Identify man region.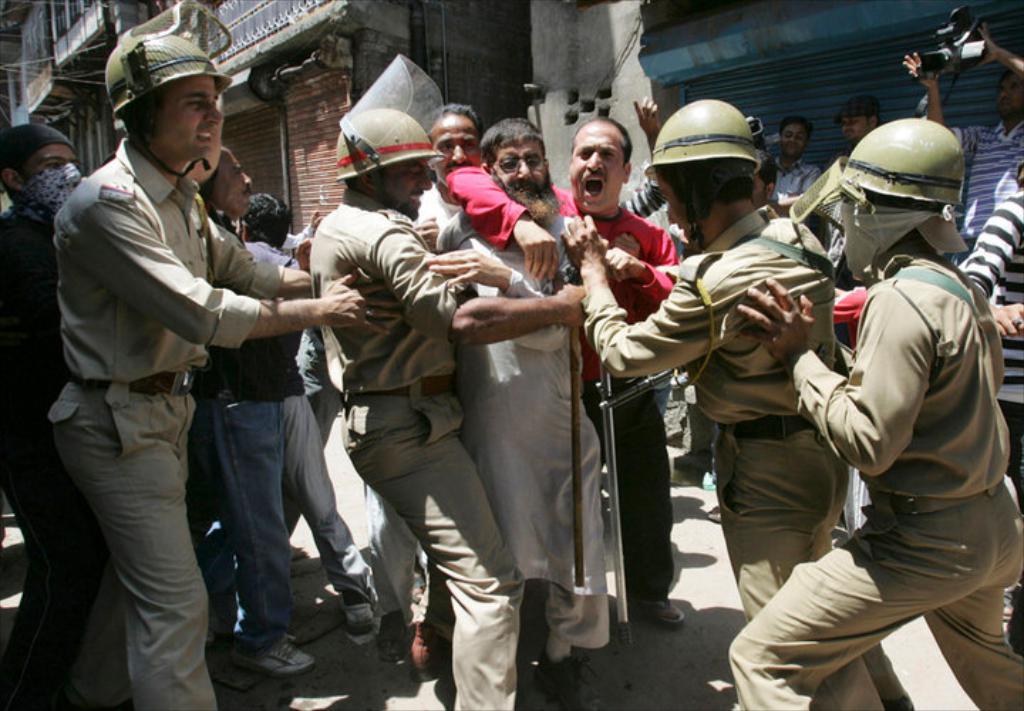
Region: [left=767, top=111, right=822, bottom=209].
